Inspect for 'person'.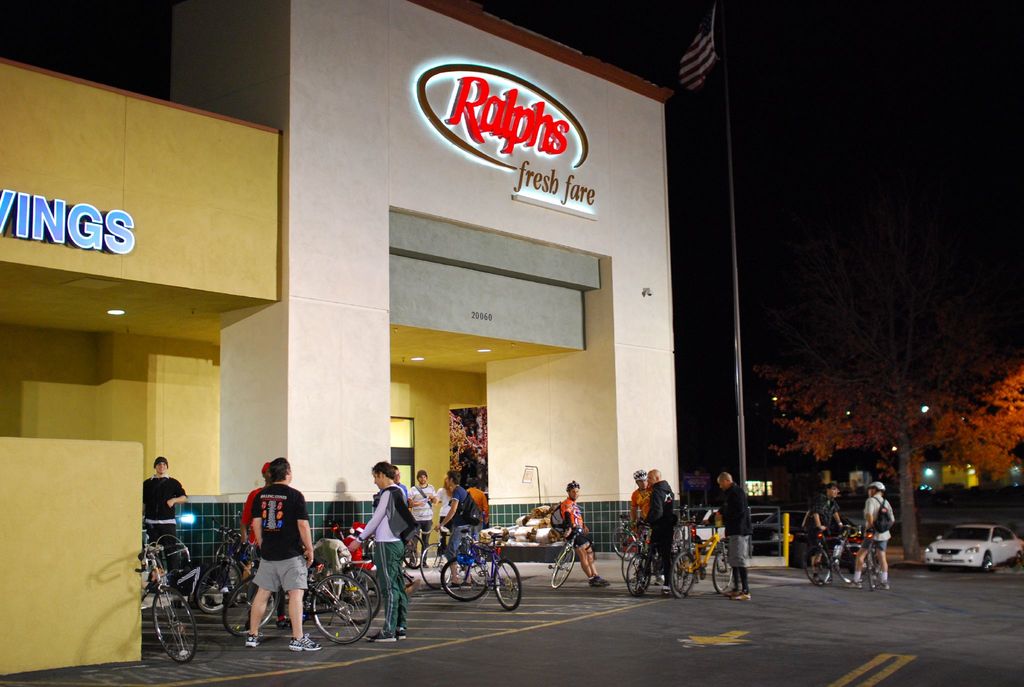
Inspection: Rect(805, 481, 840, 579).
